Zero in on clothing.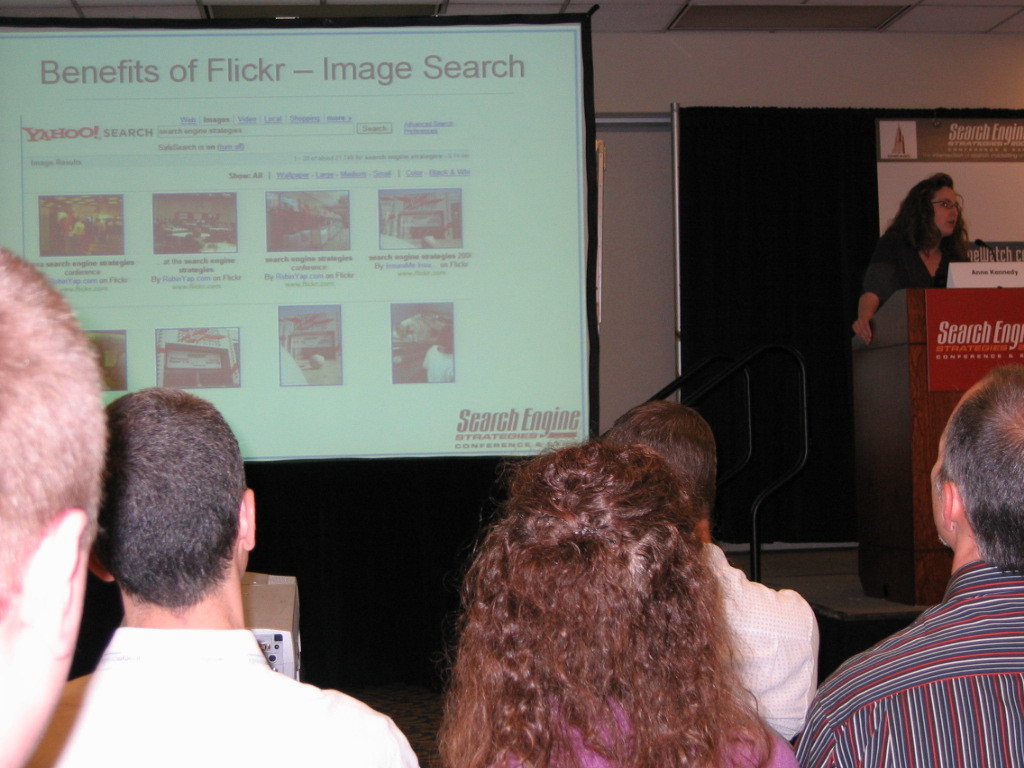
Zeroed in: bbox=(861, 222, 968, 302).
